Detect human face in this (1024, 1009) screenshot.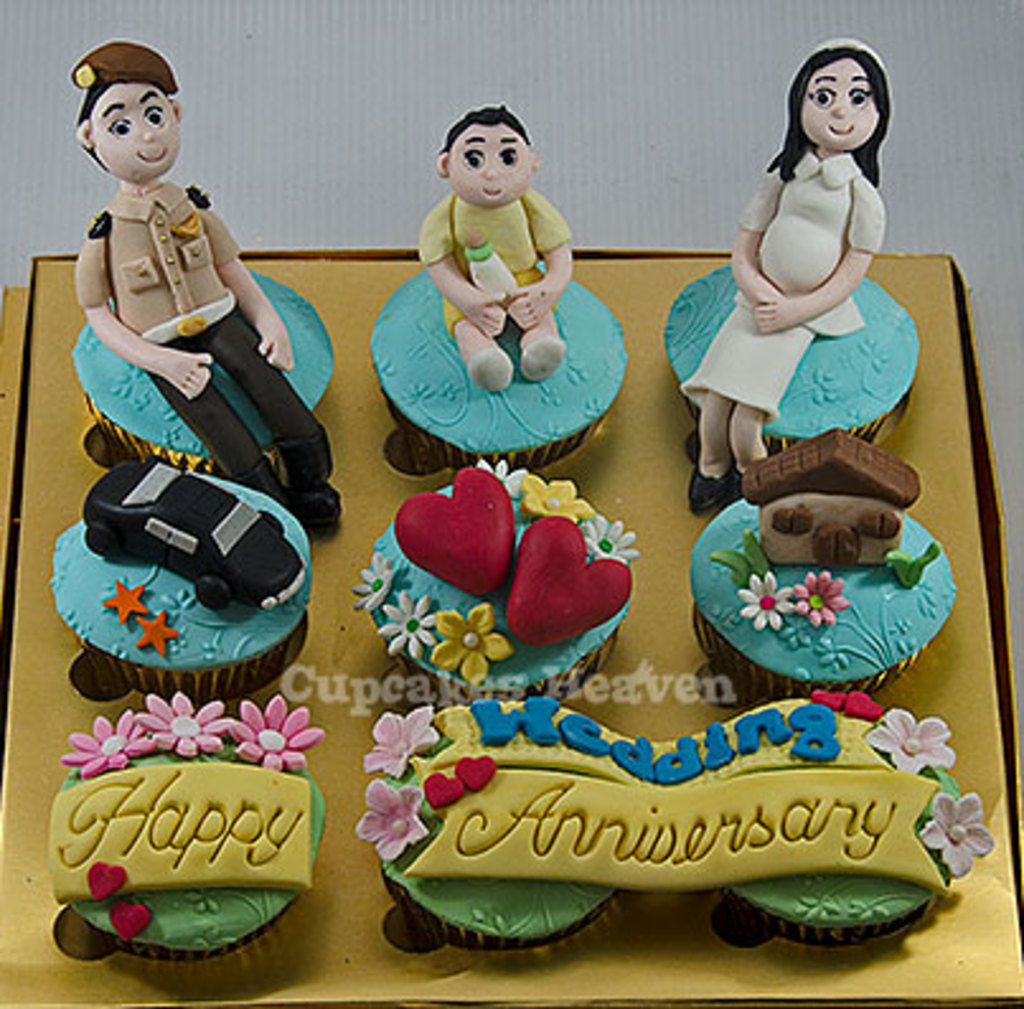
Detection: 798,53,879,152.
